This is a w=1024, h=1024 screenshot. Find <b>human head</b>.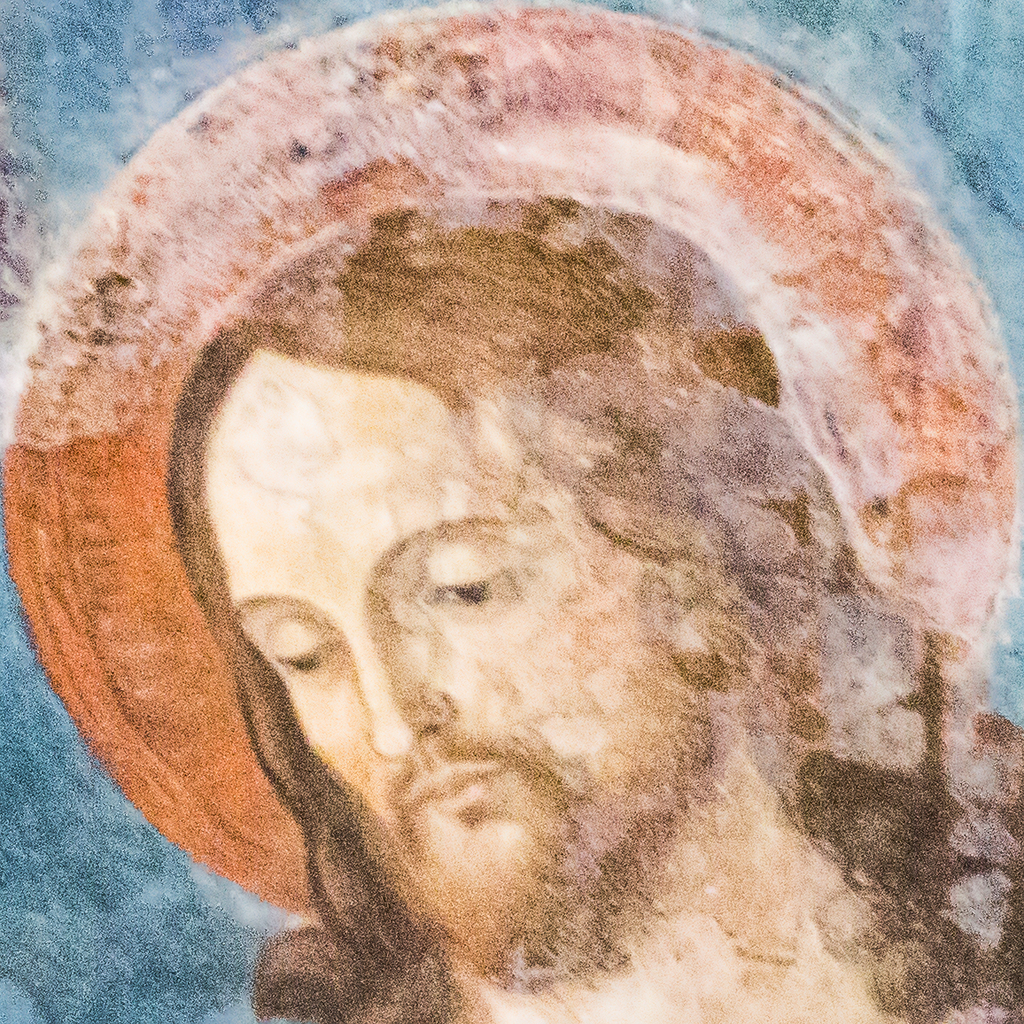
Bounding box: (153,206,842,963).
